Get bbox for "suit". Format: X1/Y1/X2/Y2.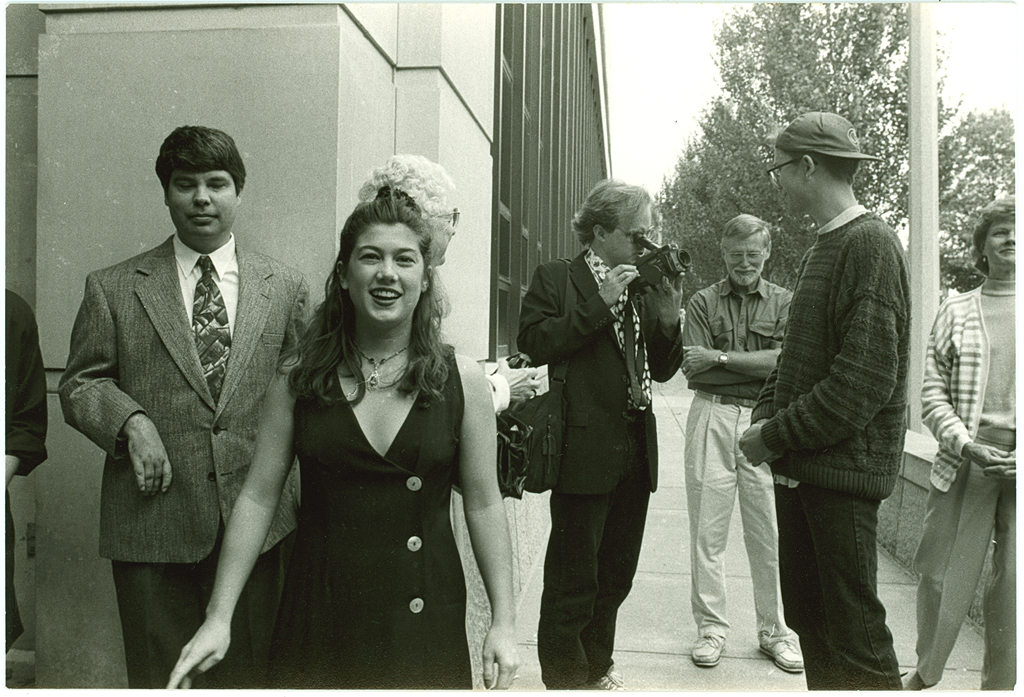
59/228/314/696.
